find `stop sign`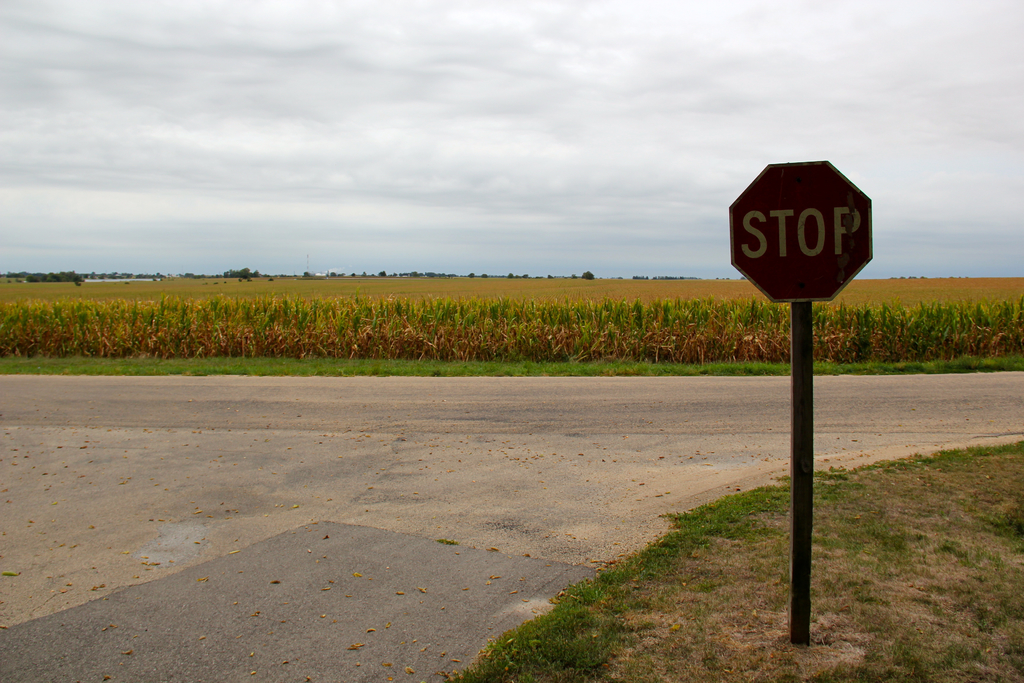
<box>726,157,872,304</box>
